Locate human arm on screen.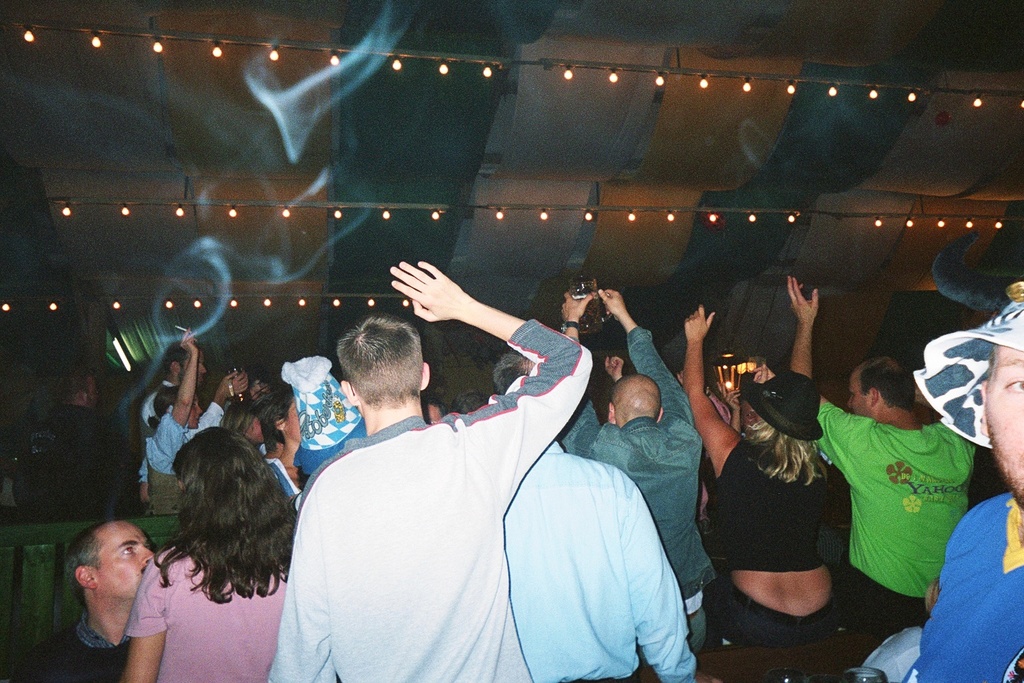
On screen at x1=557 y1=290 x2=597 y2=458.
